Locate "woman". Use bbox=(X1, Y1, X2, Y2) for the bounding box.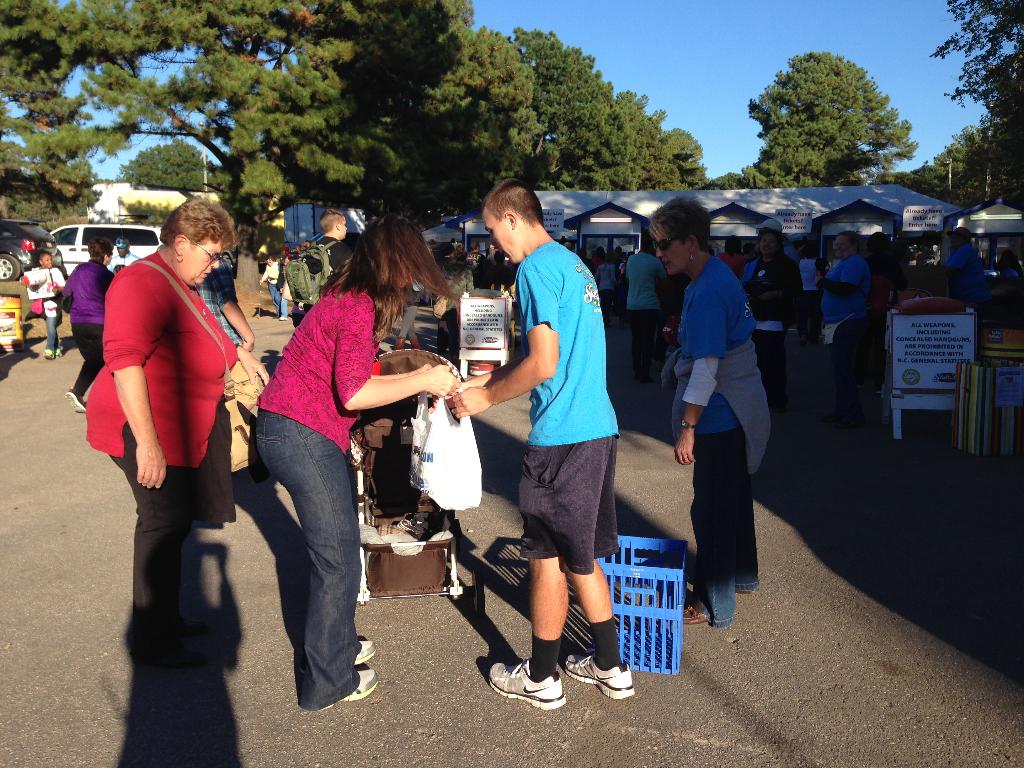
bbox=(237, 224, 413, 713).
